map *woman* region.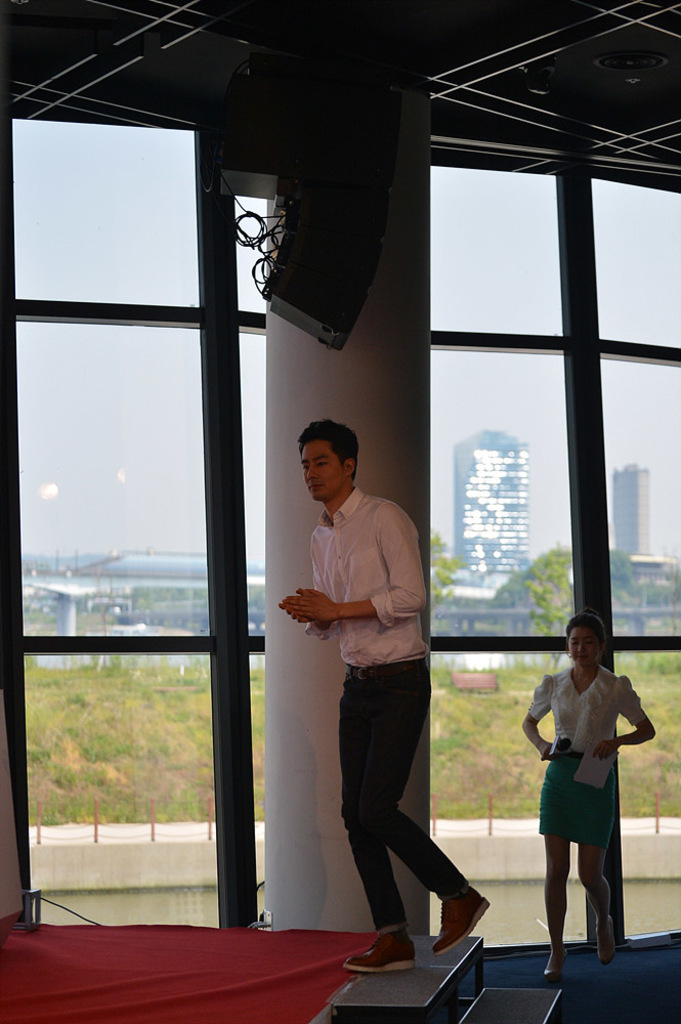
Mapped to [523, 615, 656, 983].
